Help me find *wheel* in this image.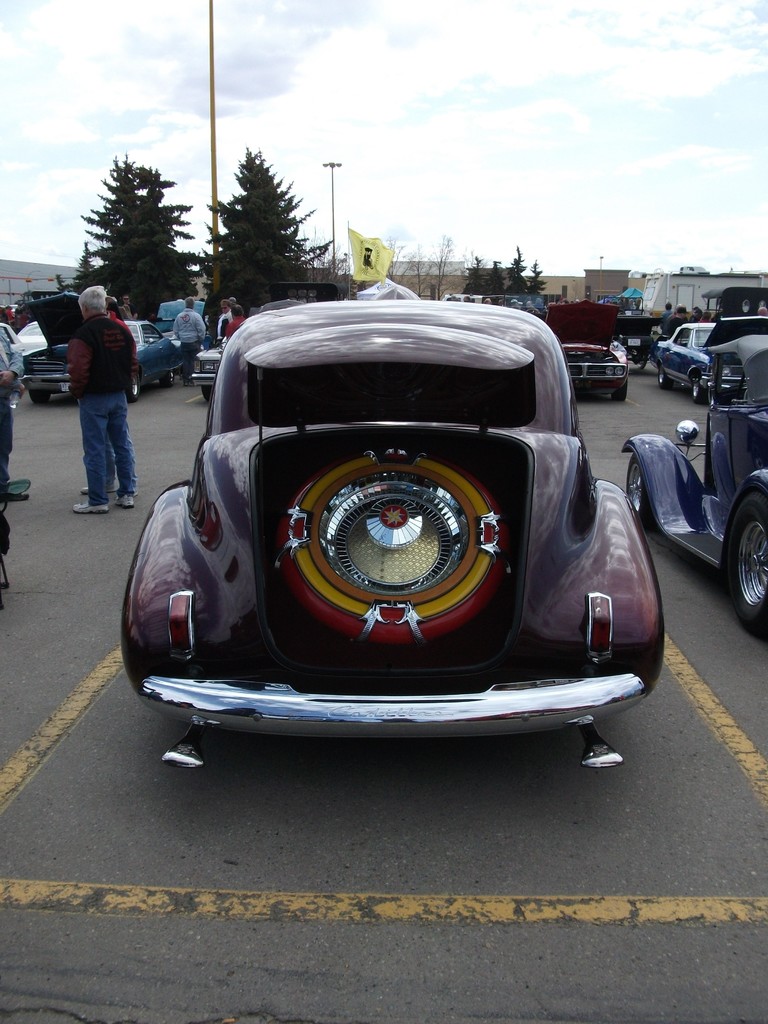
Found it: detection(691, 383, 702, 403).
